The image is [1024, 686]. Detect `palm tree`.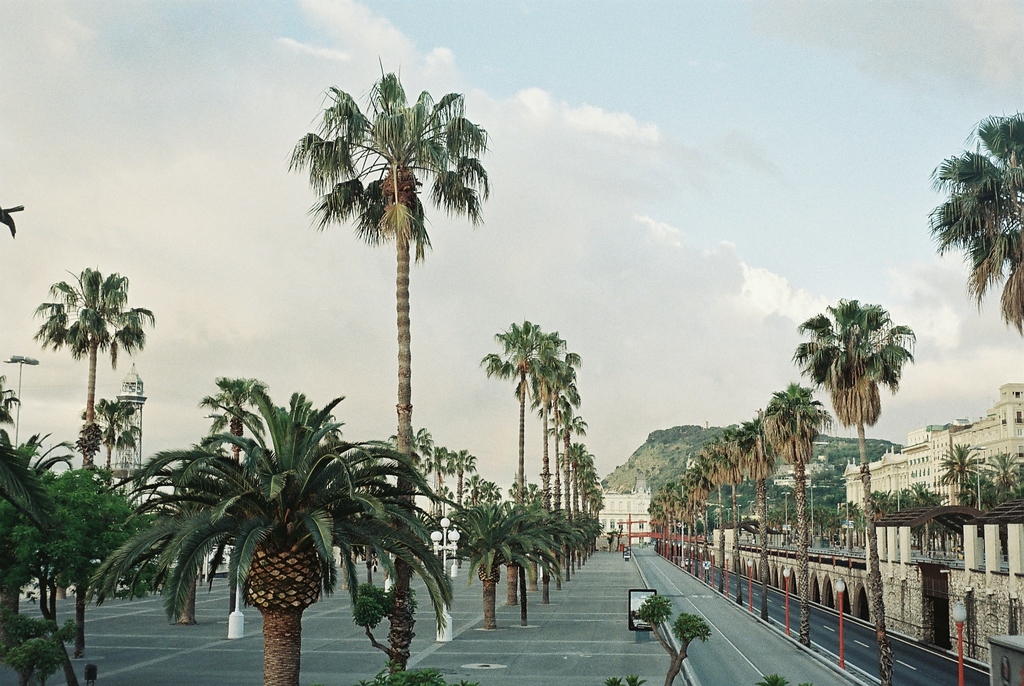
Detection: bbox(0, 379, 48, 560).
